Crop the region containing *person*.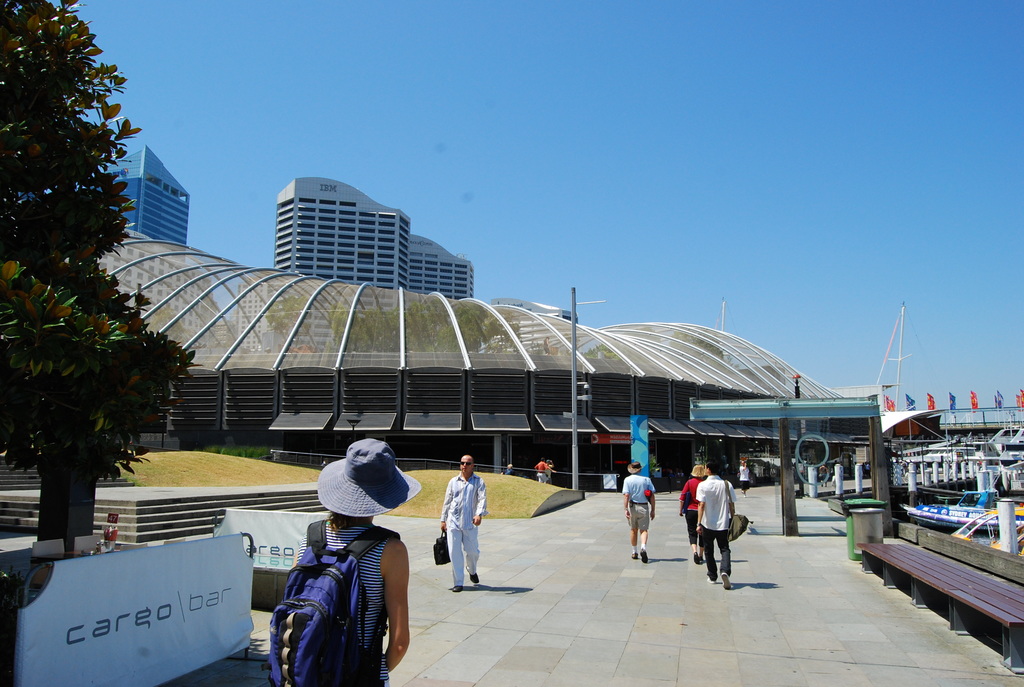
Crop region: bbox(696, 458, 738, 587).
